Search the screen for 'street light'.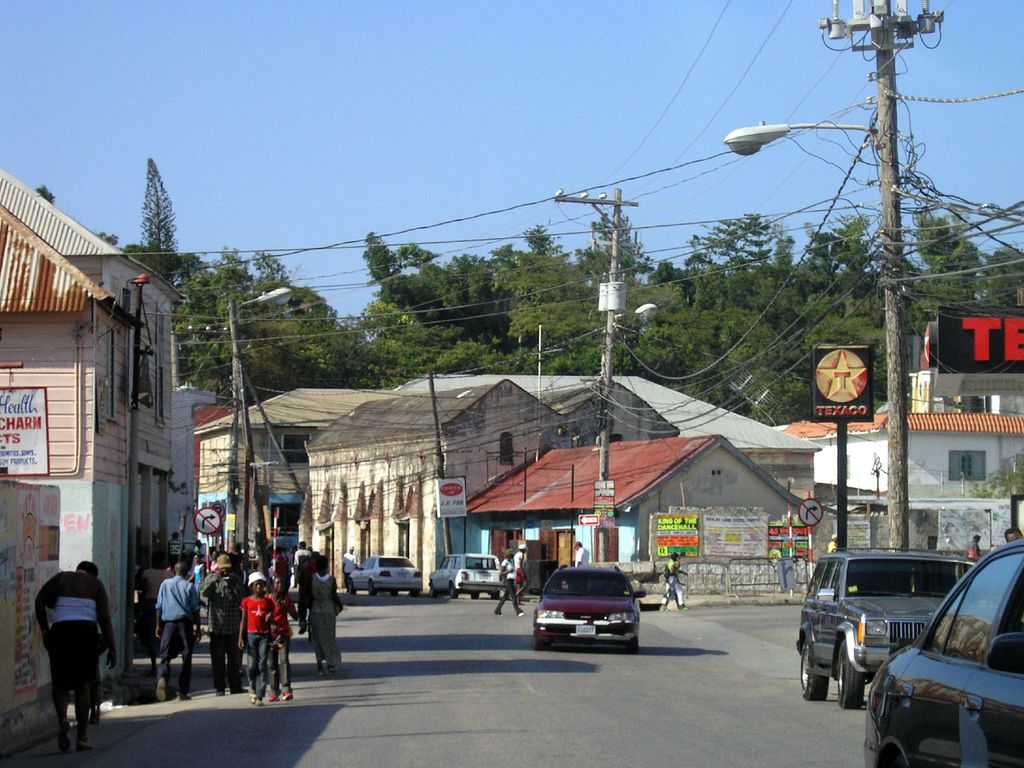
Found at Rect(215, 287, 296, 564).
